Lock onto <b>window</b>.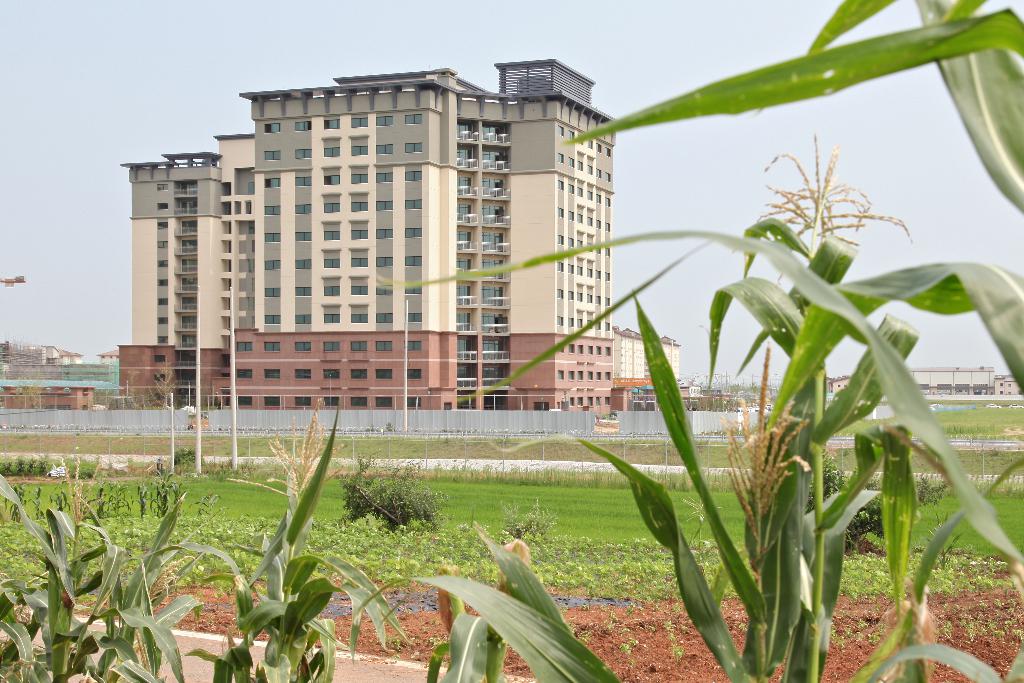
Locked: <bbox>602, 222, 611, 231</bbox>.
